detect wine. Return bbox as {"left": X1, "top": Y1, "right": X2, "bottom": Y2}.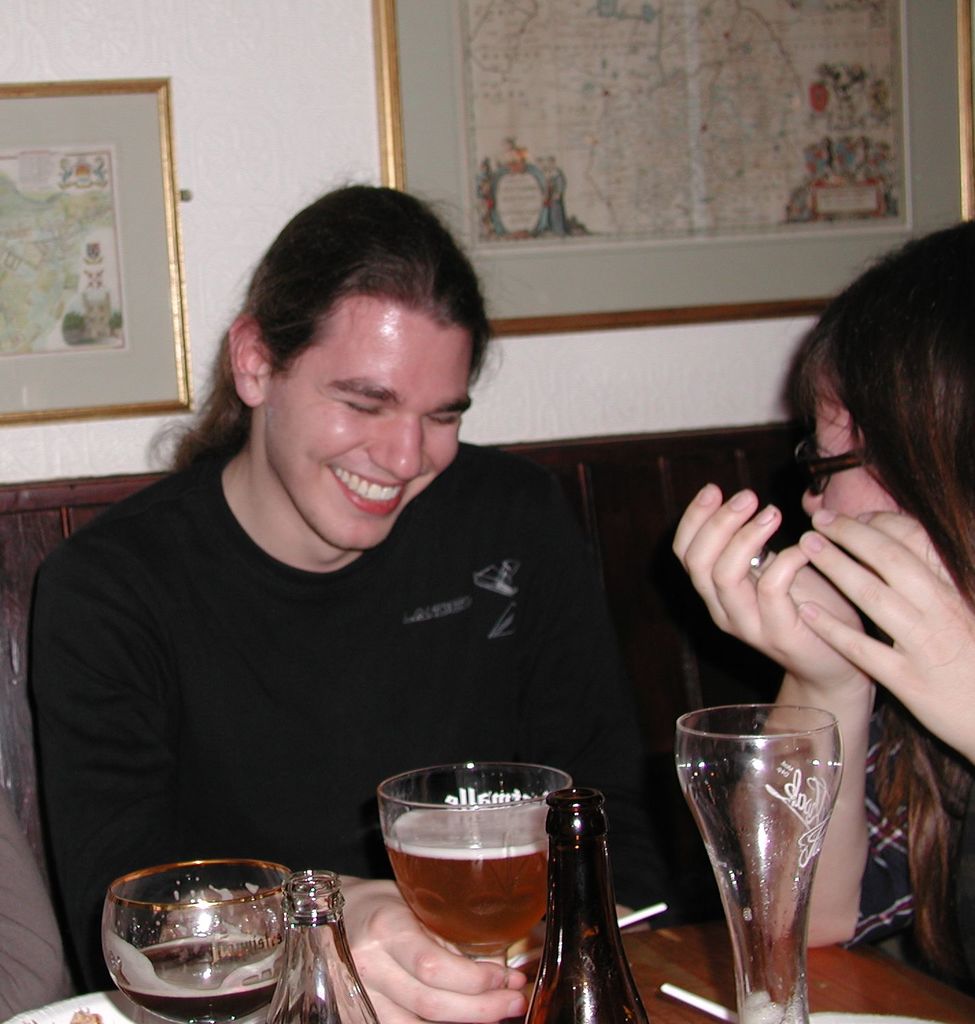
{"left": 376, "top": 796, "right": 566, "bottom": 960}.
